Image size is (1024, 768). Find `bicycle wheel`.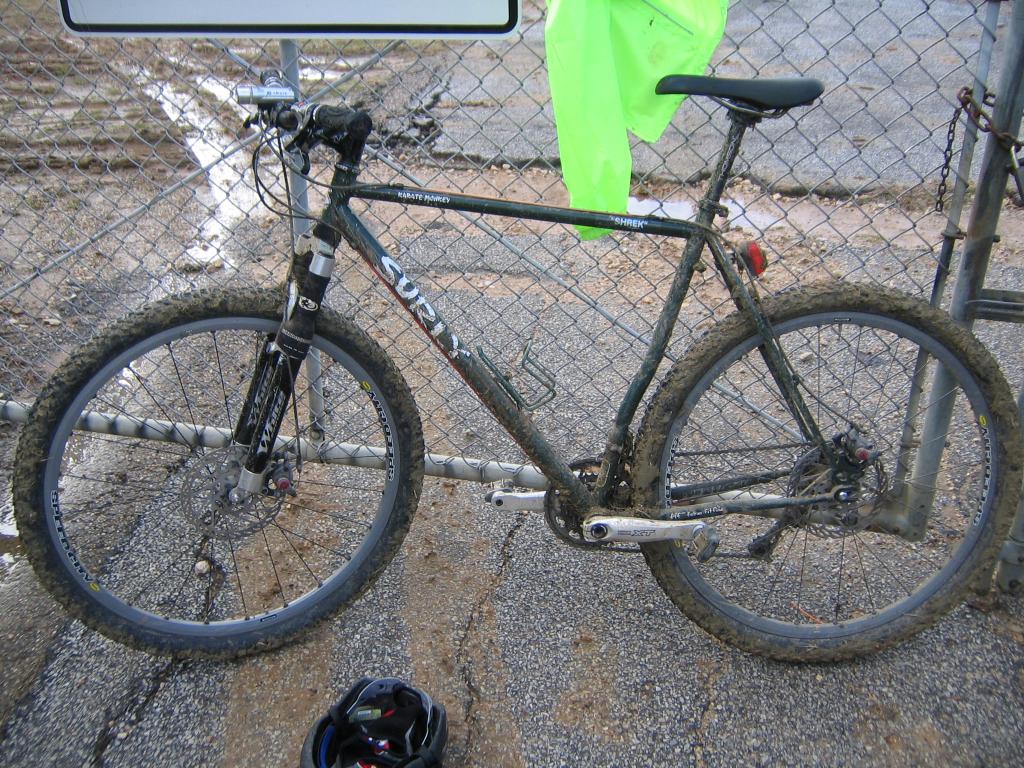
[13, 284, 425, 662].
